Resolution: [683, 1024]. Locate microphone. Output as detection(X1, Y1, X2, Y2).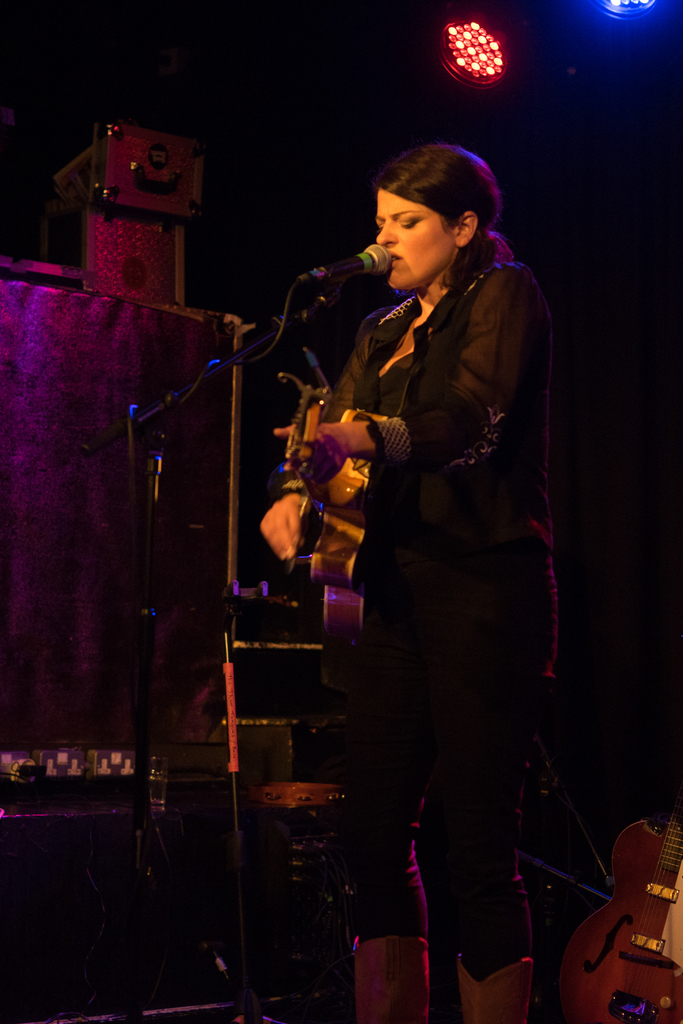
detection(302, 229, 397, 301).
